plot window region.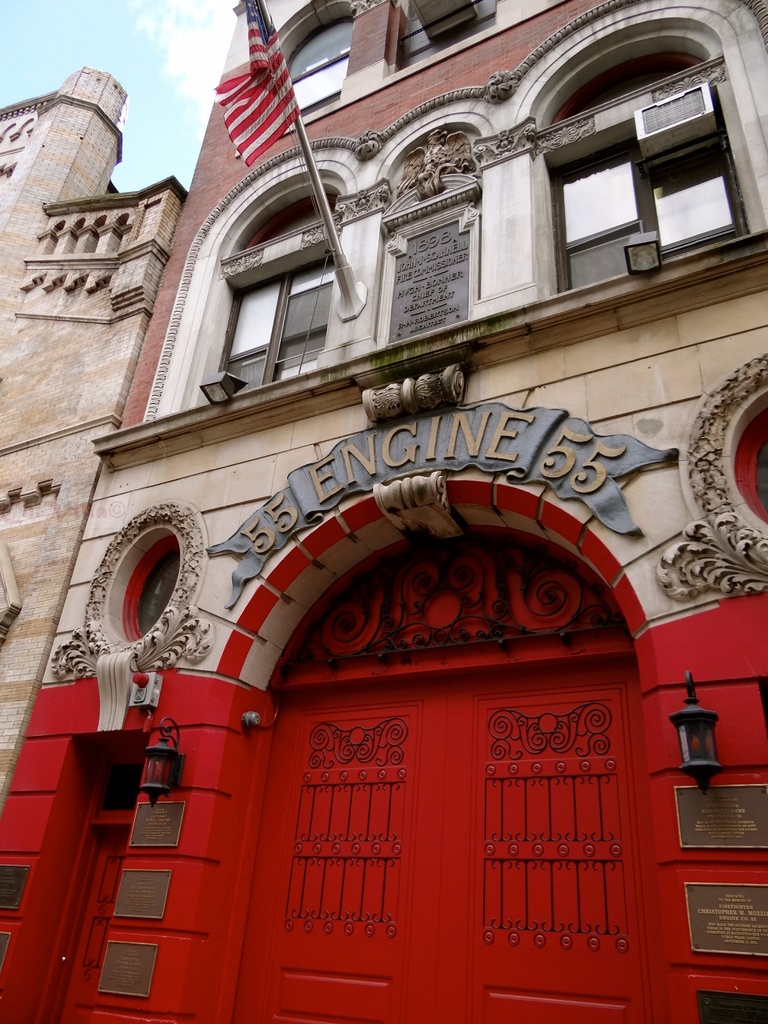
Plotted at Rect(286, 26, 356, 106).
